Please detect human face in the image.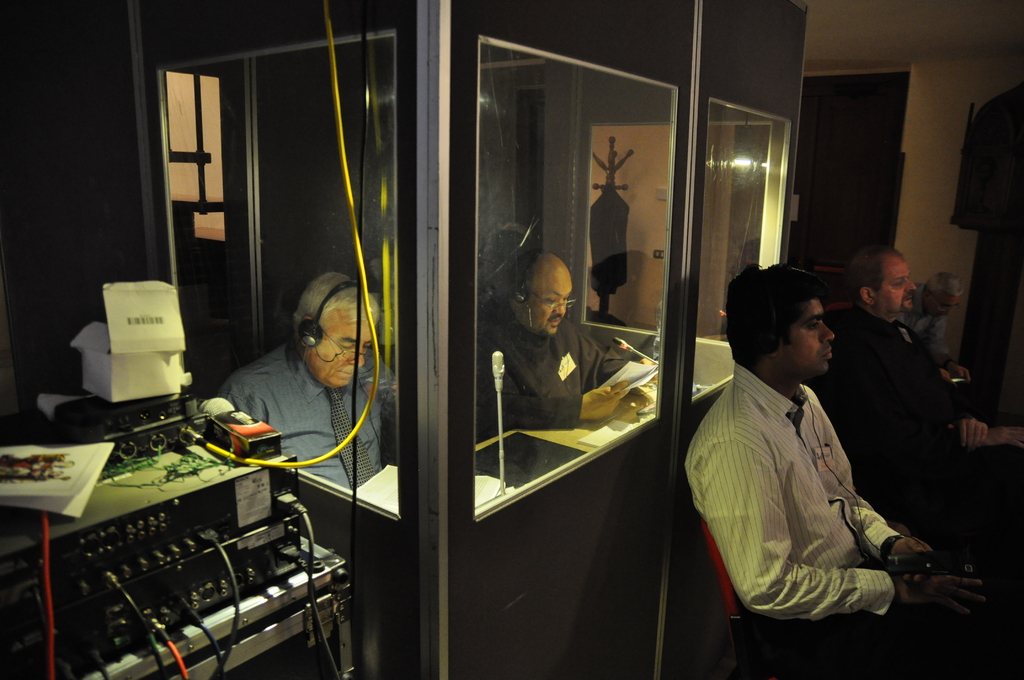
(x1=786, y1=302, x2=837, y2=373).
